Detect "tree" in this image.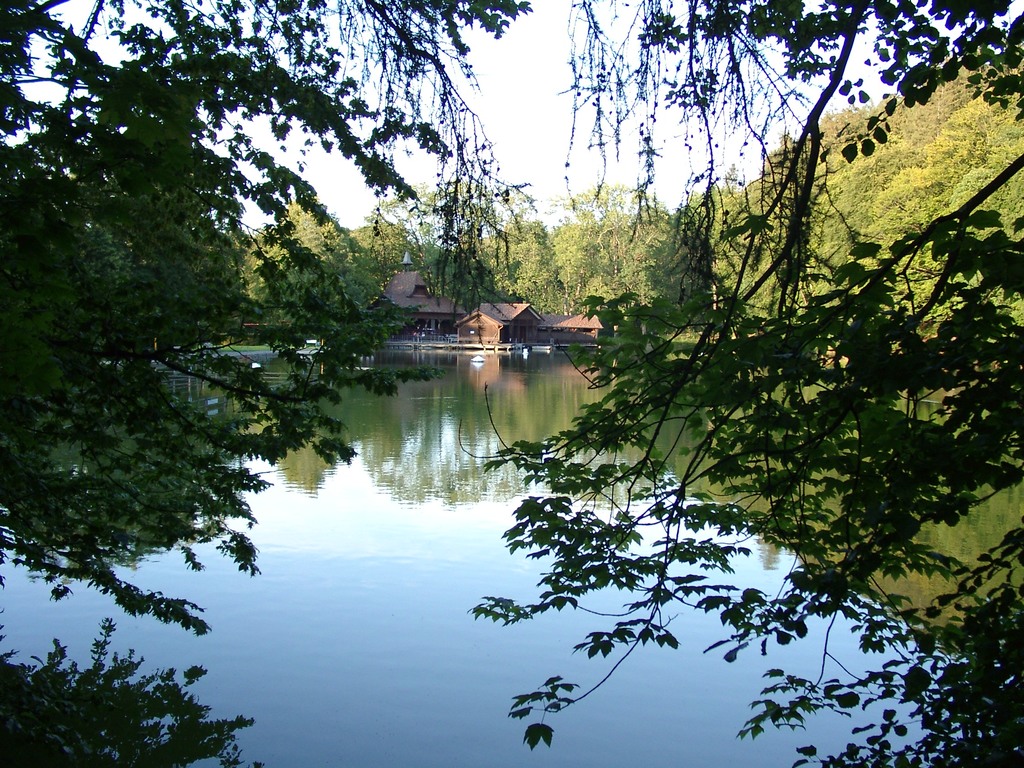
Detection: box=[4, 616, 279, 767].
